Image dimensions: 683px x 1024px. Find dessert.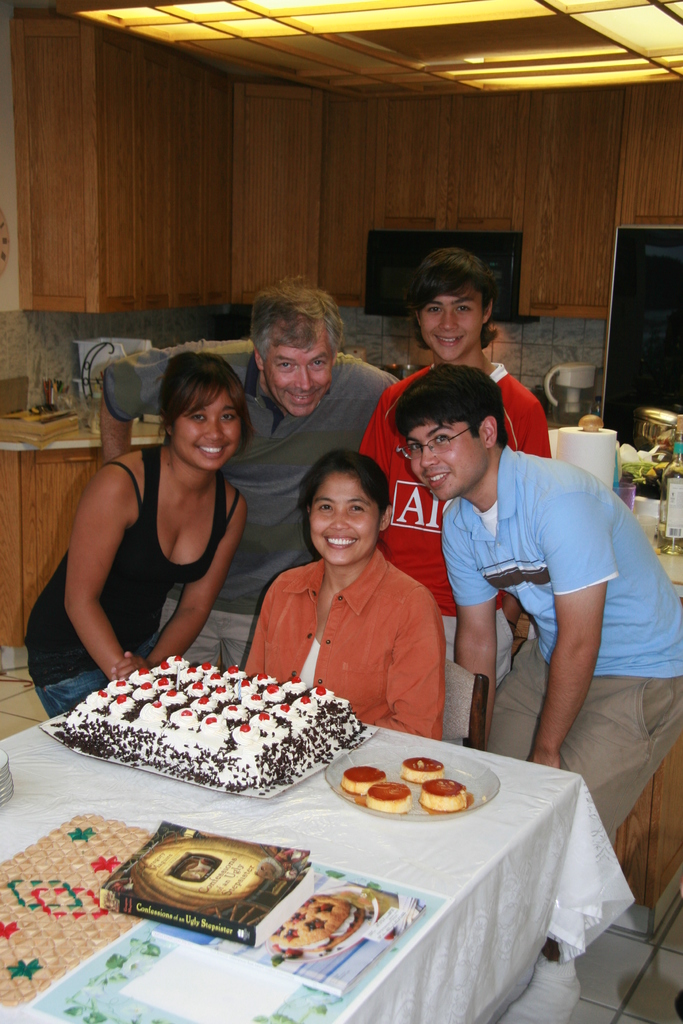
(left=406, top=752, right=443, bottom=788).
